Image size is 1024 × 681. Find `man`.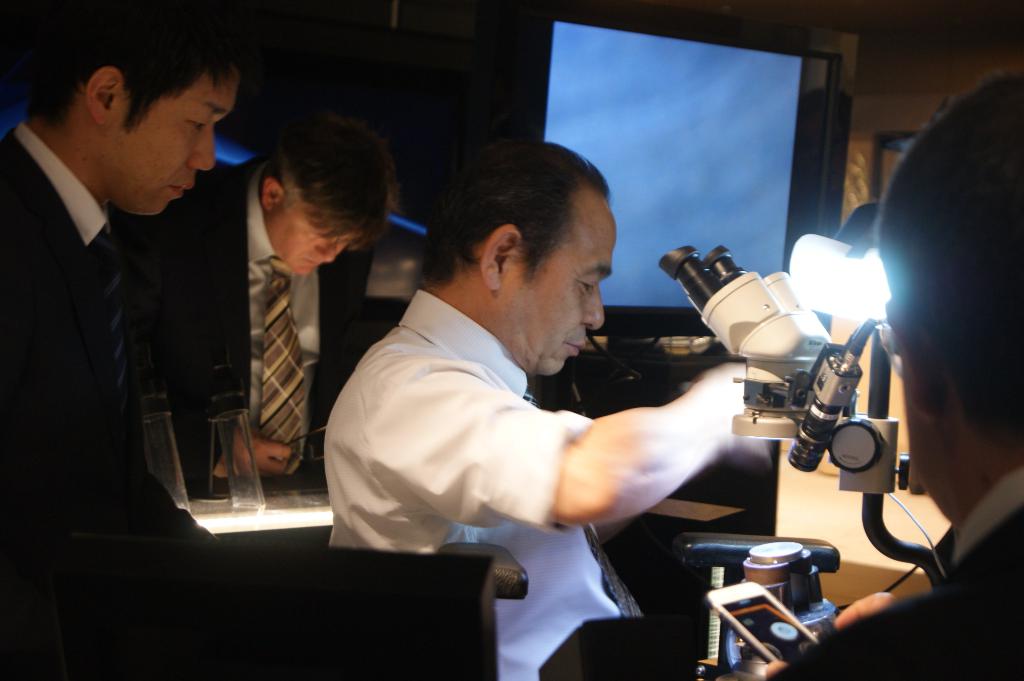
(left=1, top=33, right=266, bottom=549).
